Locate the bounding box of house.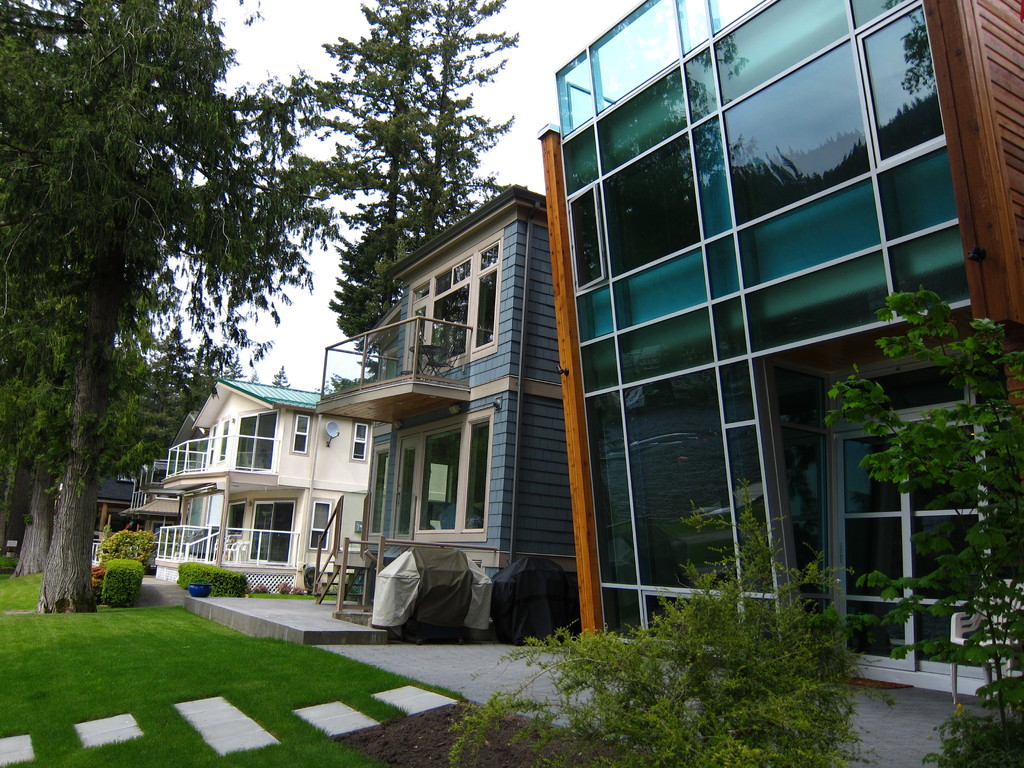
Bounding box: 303, 184, 581, 647.
